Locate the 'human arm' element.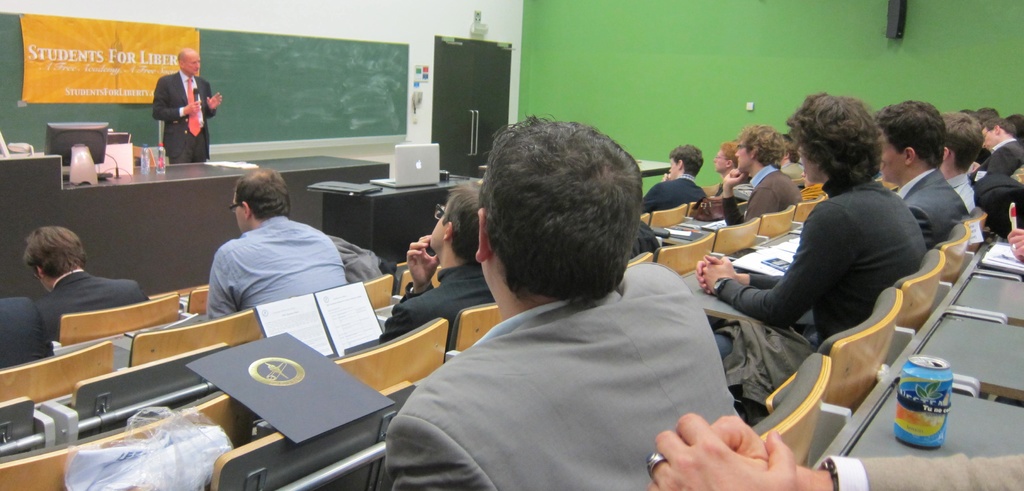
Element bbox: region(698, 253, 776, 288).
